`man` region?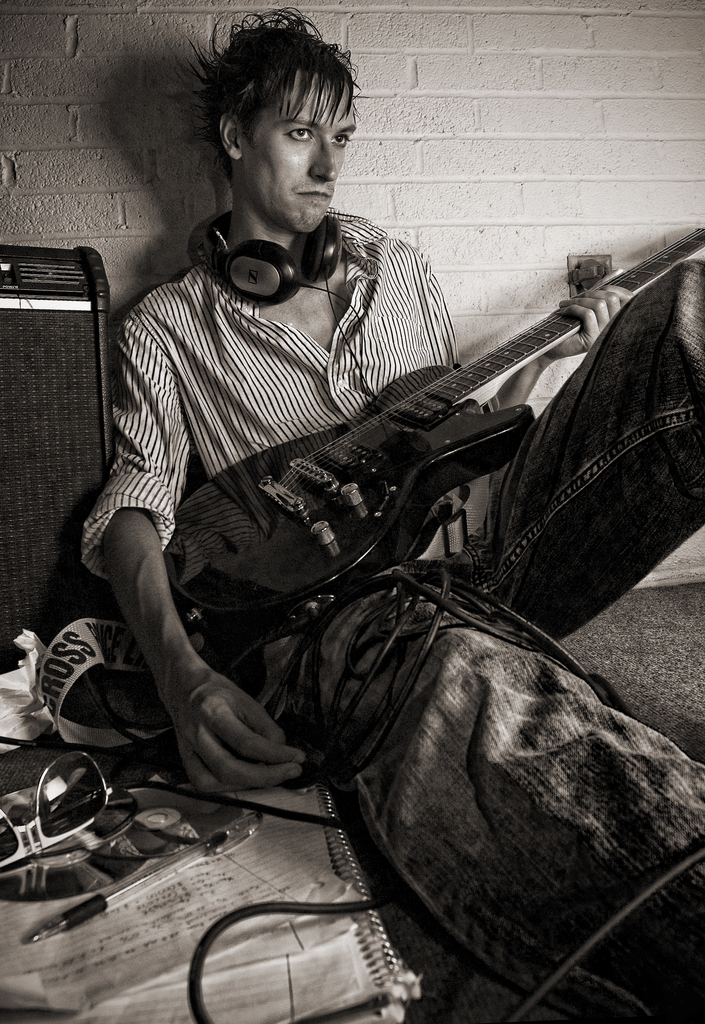
{"x1": 79, "y1": 6, "x2": 704, "y2": 1023}
